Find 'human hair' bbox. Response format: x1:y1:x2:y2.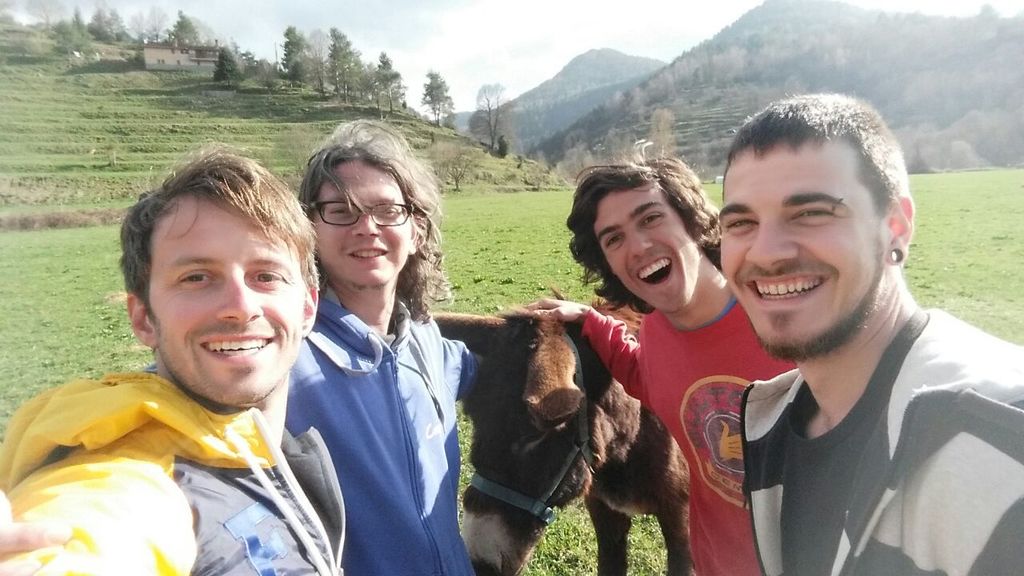
716:86:919:225.
